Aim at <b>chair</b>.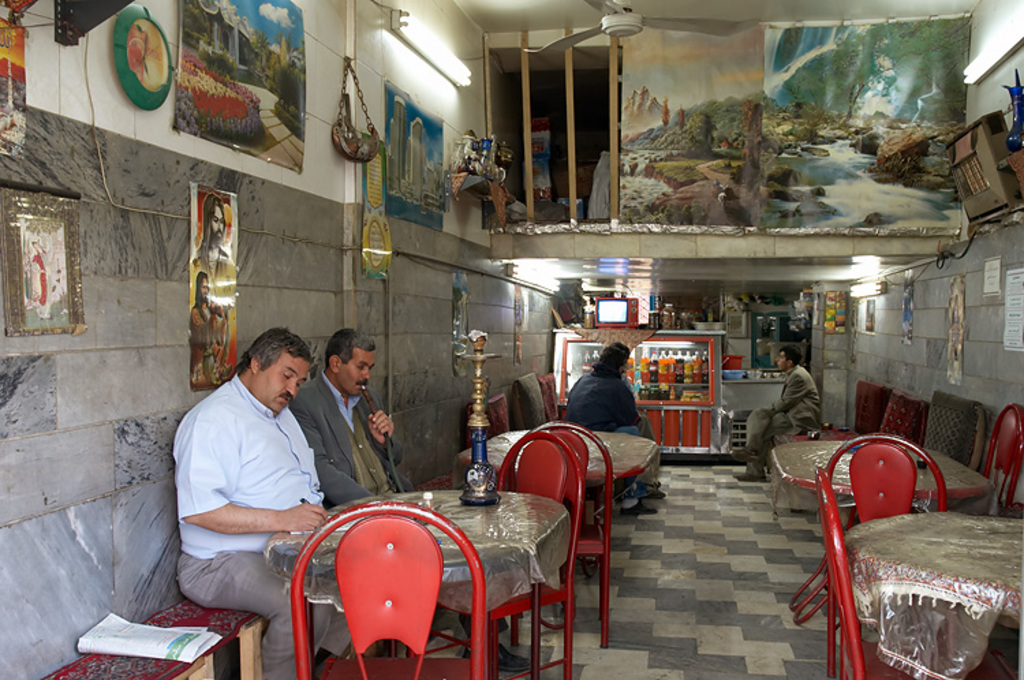
Aimed at region(826, 436, 950, 541).
